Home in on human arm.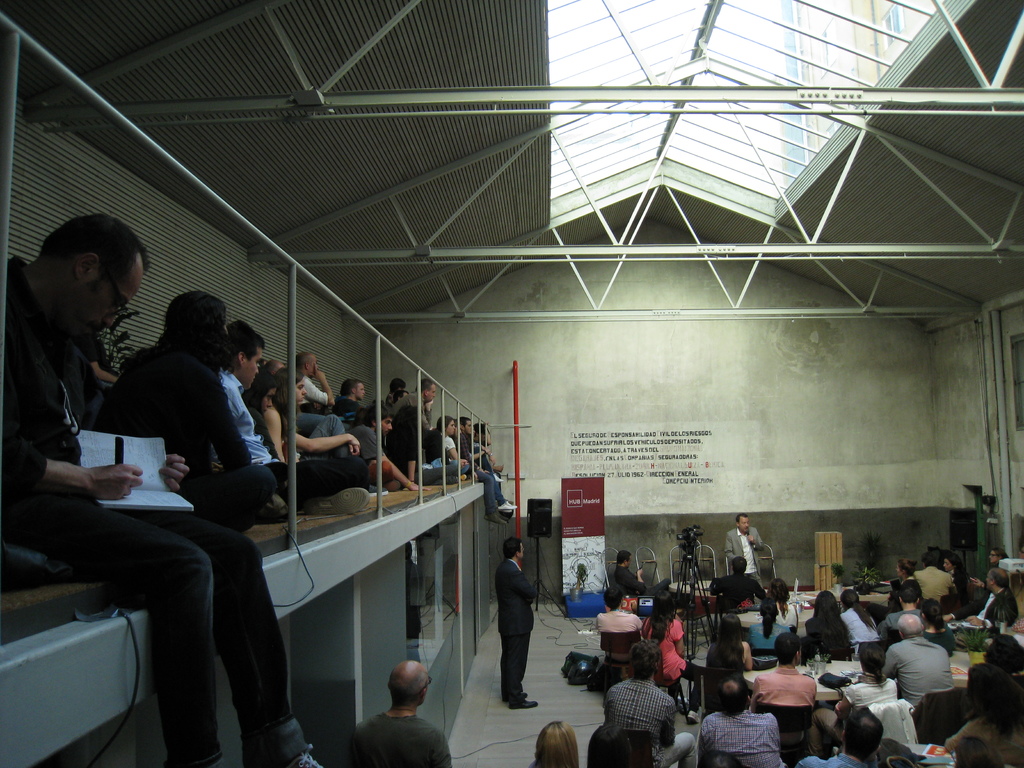
Homed in at (341, 435, 360, 454).
